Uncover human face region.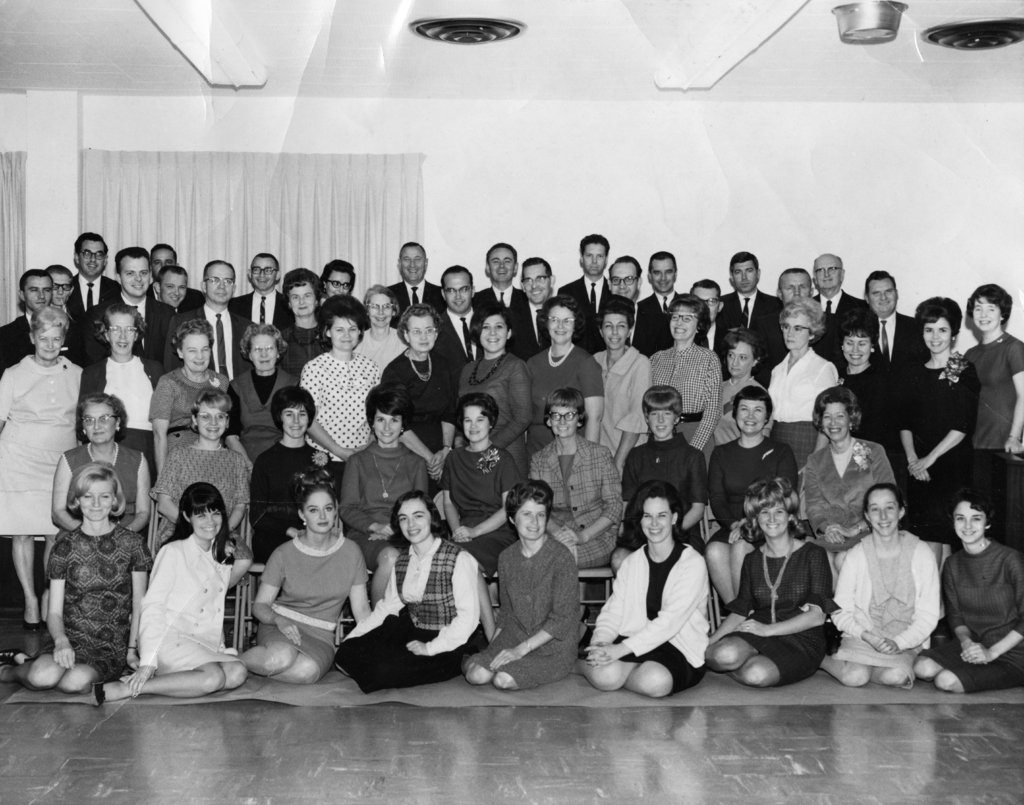
Uncovered: x1=813 y1=250 x2=838 y2=286.
